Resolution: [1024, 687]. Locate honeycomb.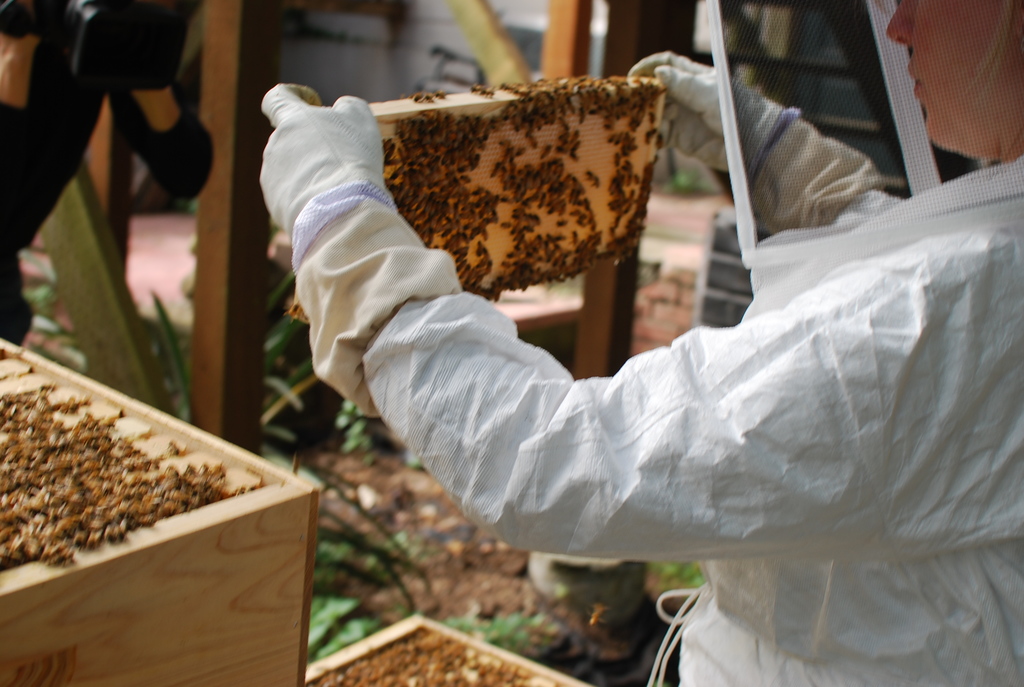
383, 111, 643, 301.
